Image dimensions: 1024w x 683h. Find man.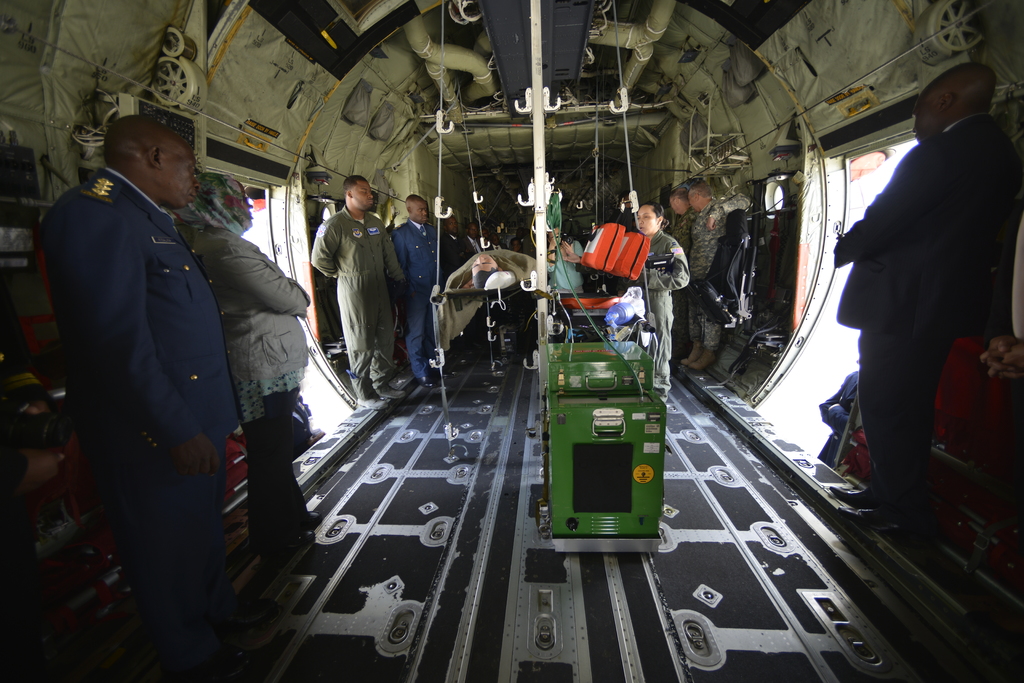
(834,65,1023,529).
